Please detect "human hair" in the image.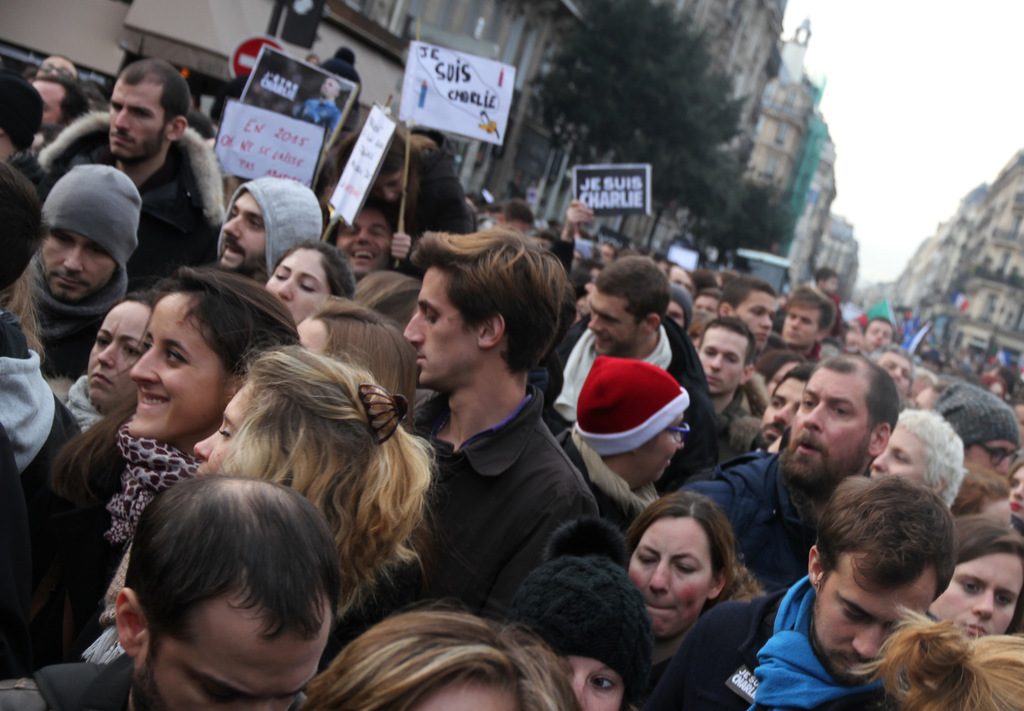
x1=695 y1=313 x2=755 y2=372.
